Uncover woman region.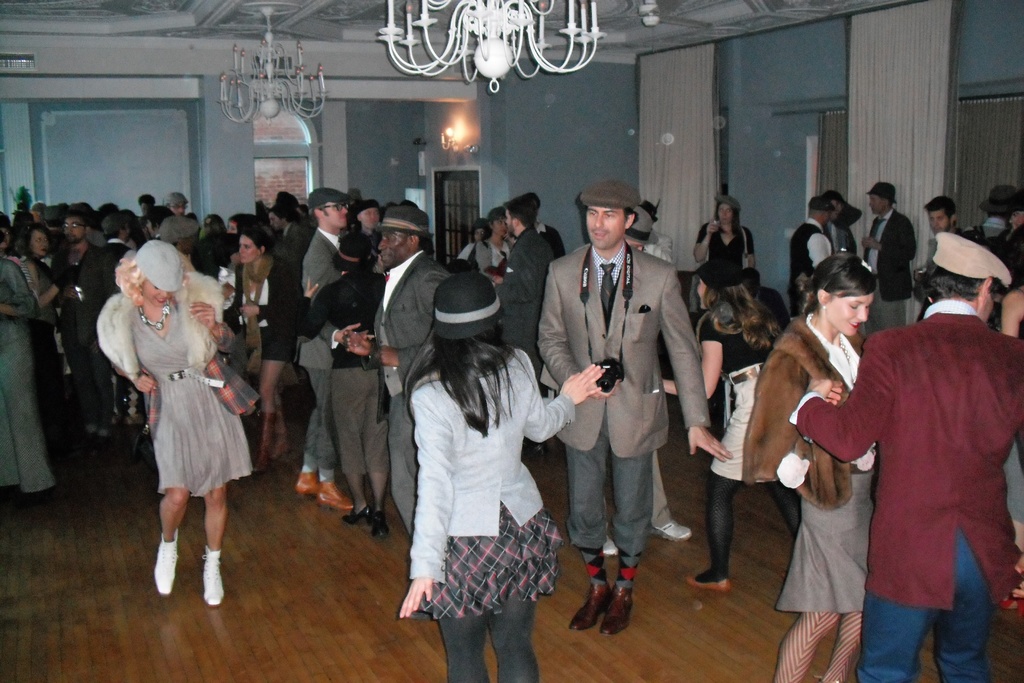
Uncovered: {"x1": 104, "y1": 240, "x2": 248, "y2": 575}.
